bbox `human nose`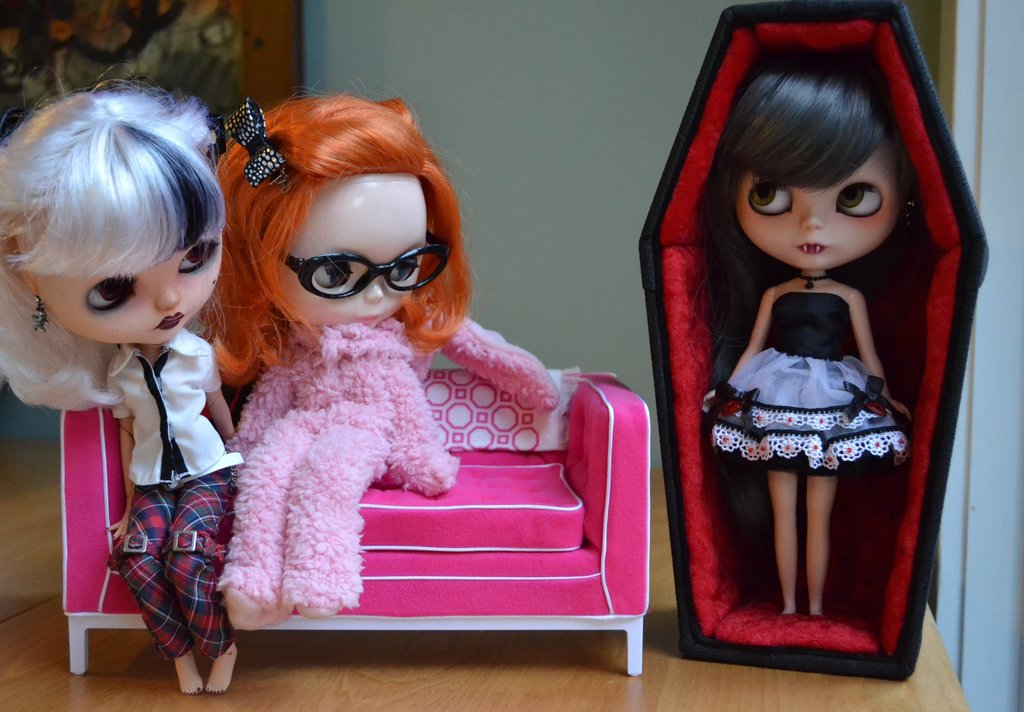
(801,207,823,229)
